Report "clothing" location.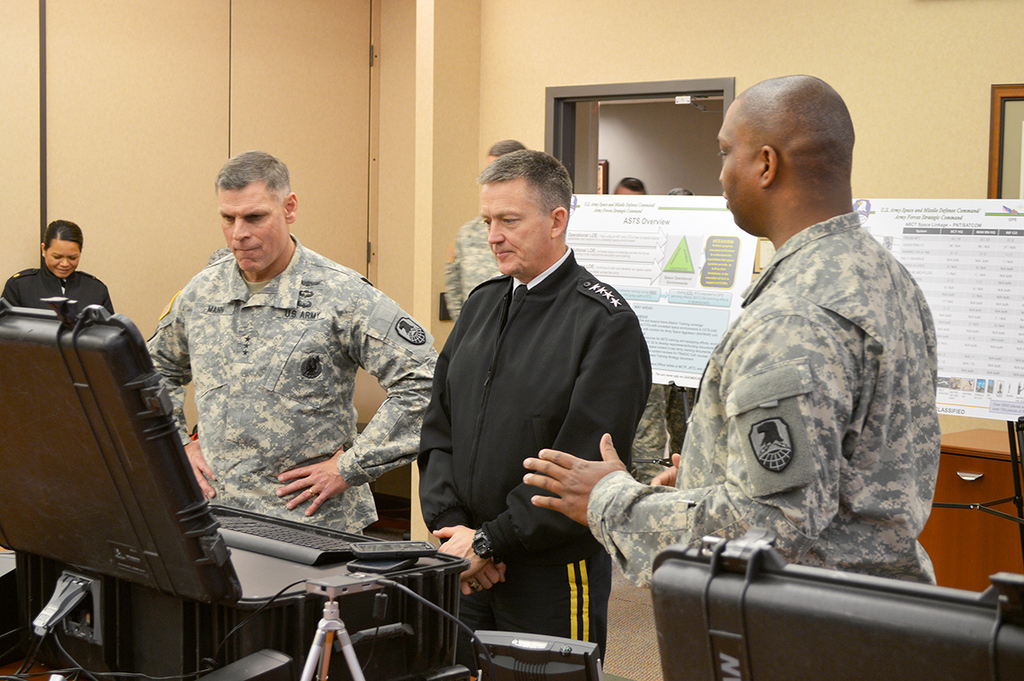
Report: crop(0, 263, 119, 329).
